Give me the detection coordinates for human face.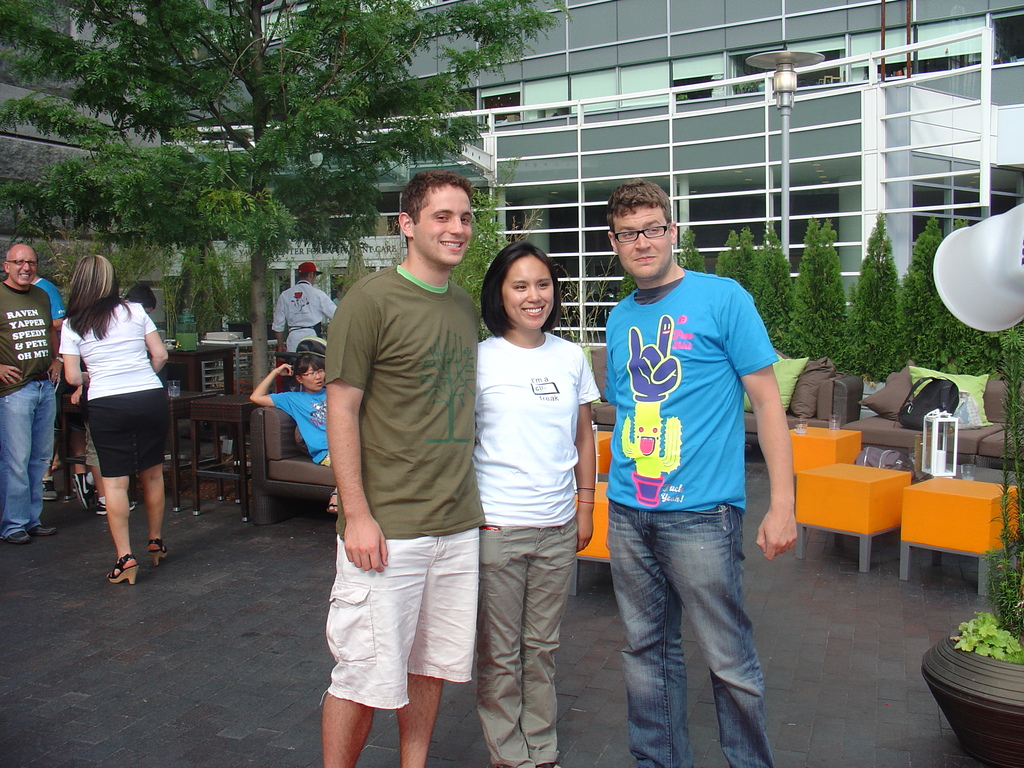
[left=12, top=255, right=40, bottom=285].
